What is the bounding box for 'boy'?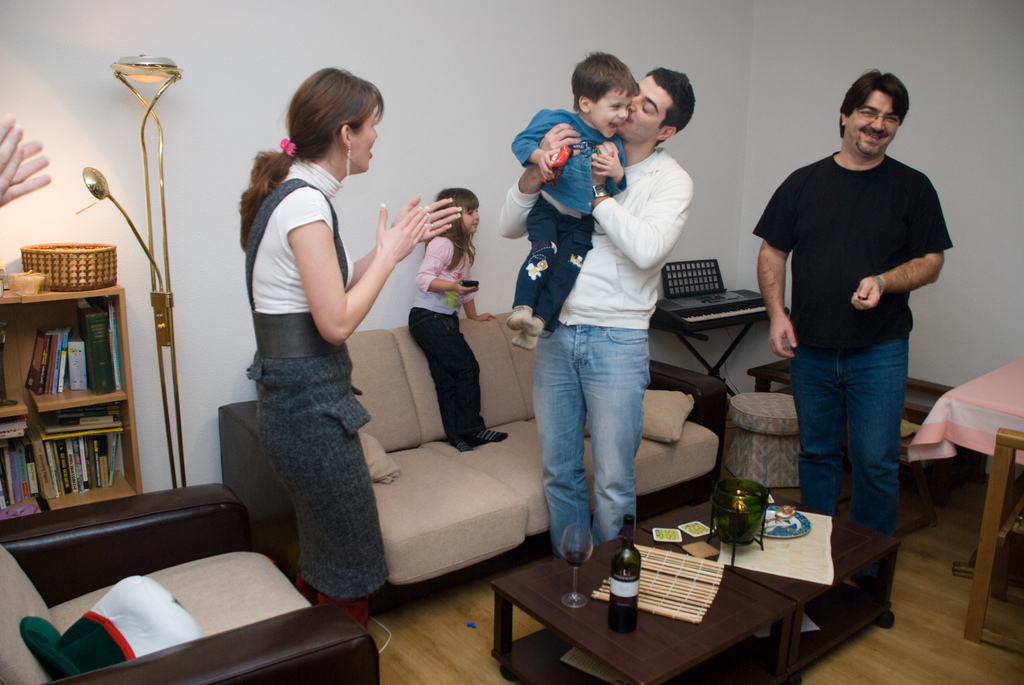
[497, 44, 632, 346].
